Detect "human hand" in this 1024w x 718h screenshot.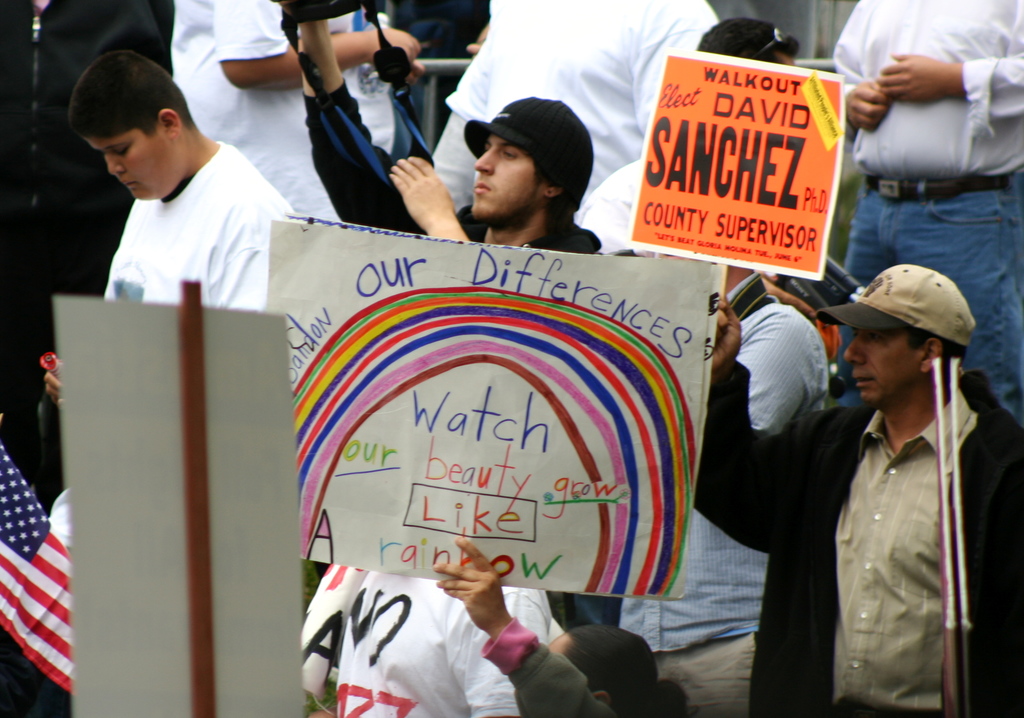
Detection: select_region(42, 366, 67, 410).
